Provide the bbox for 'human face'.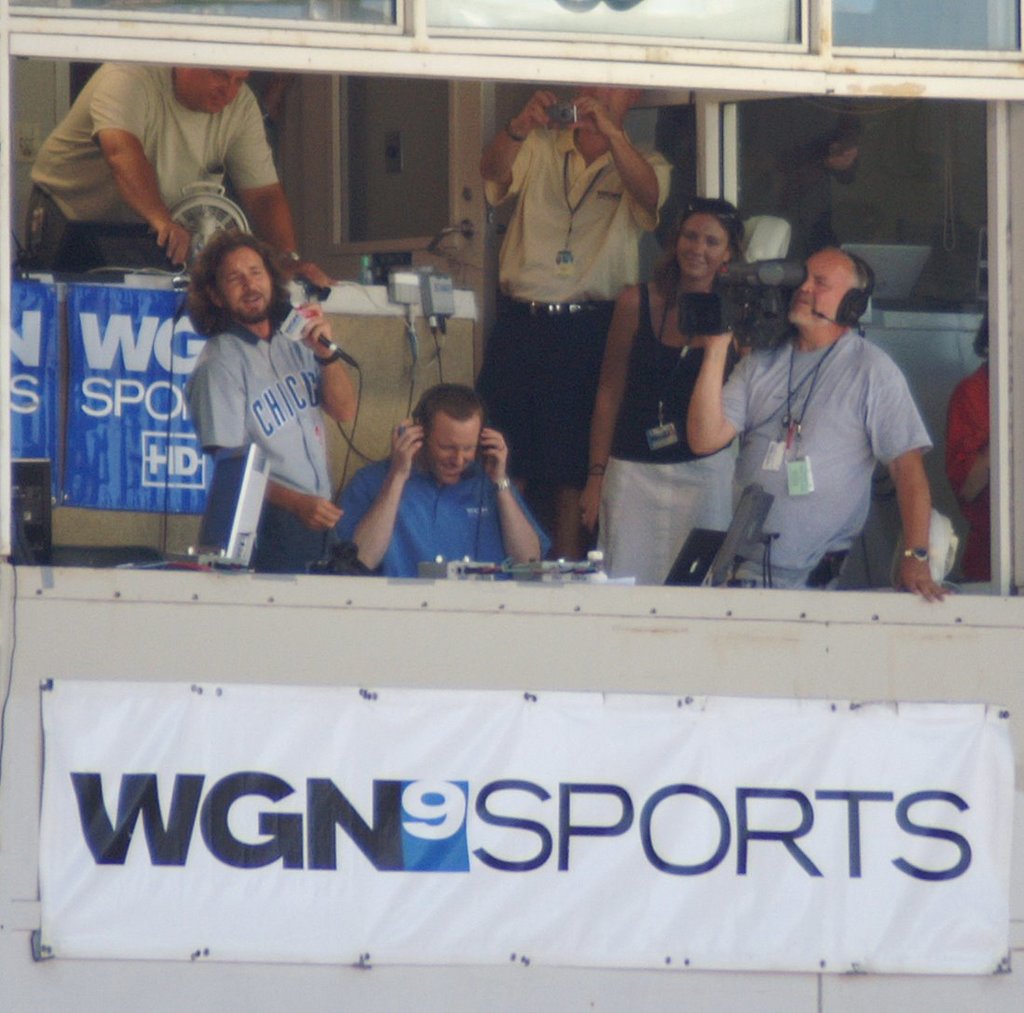
(left=782, top=243, right=858, bottom=334).
